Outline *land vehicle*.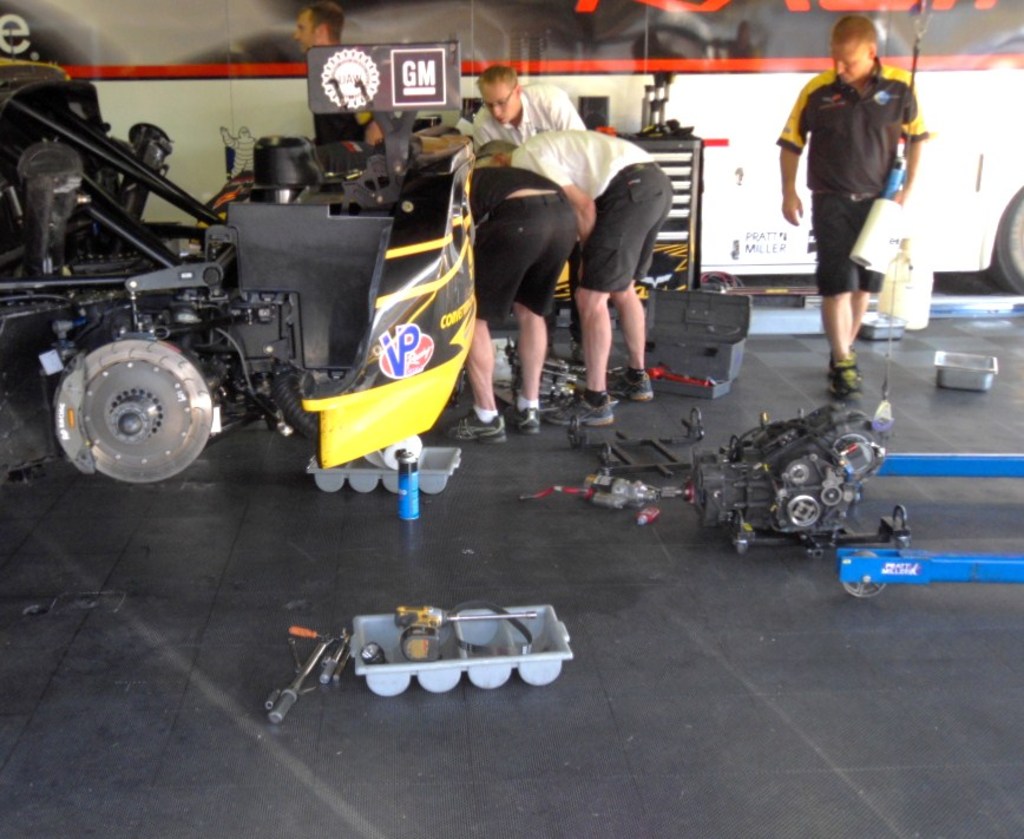
Outline: [0,0,1023,297].
